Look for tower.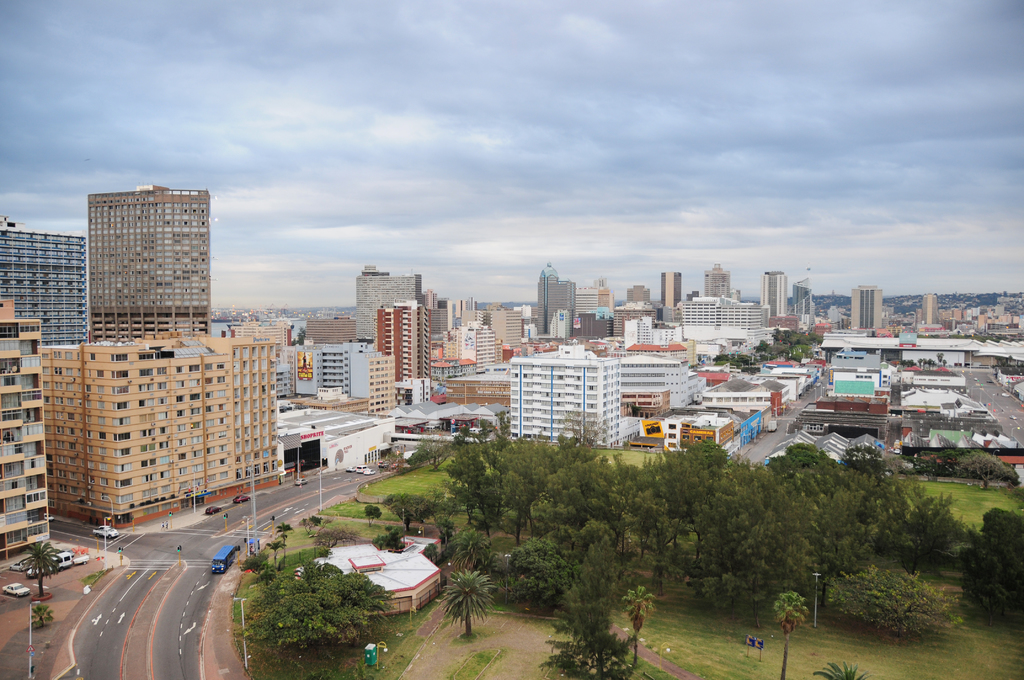
Found: (86, 183, 212, 339).
